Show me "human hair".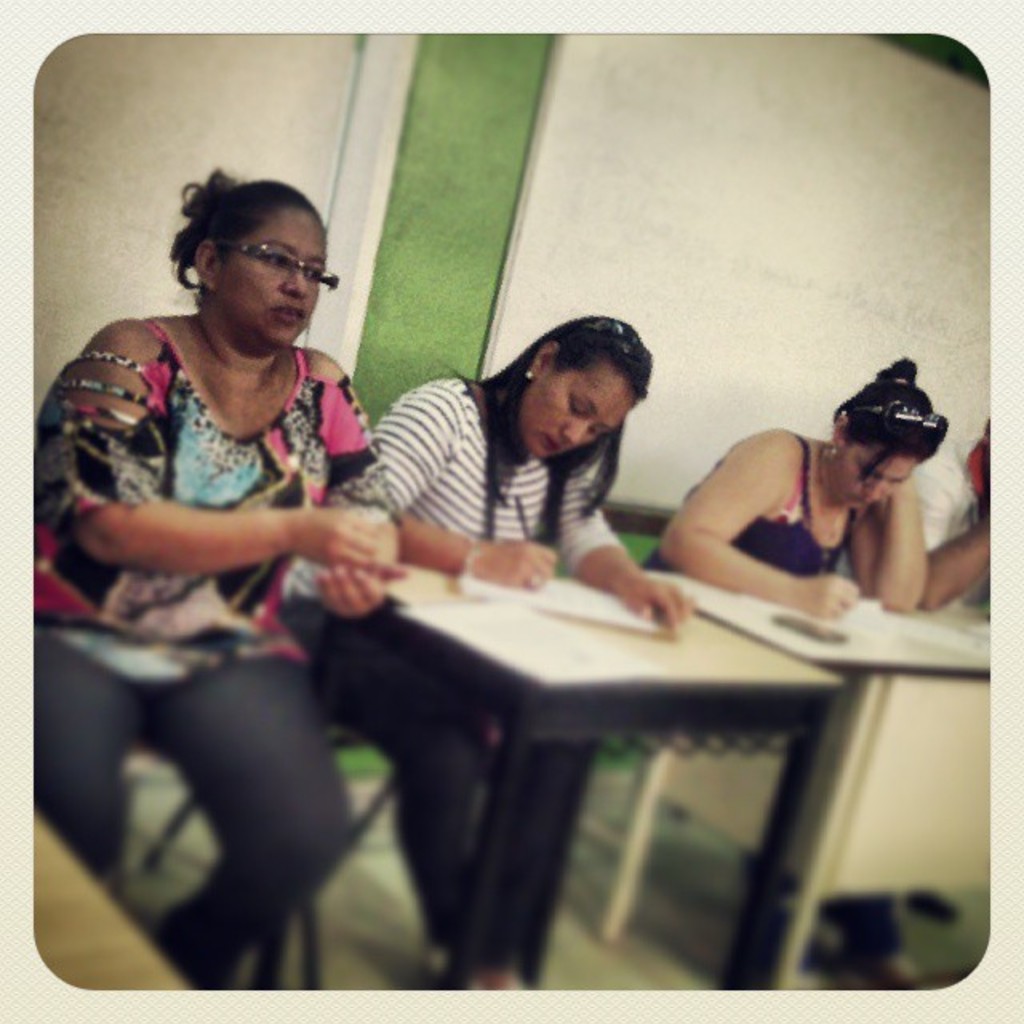
"human hair" is here: <bbox>168, 173, 325, 304</bbox>.
